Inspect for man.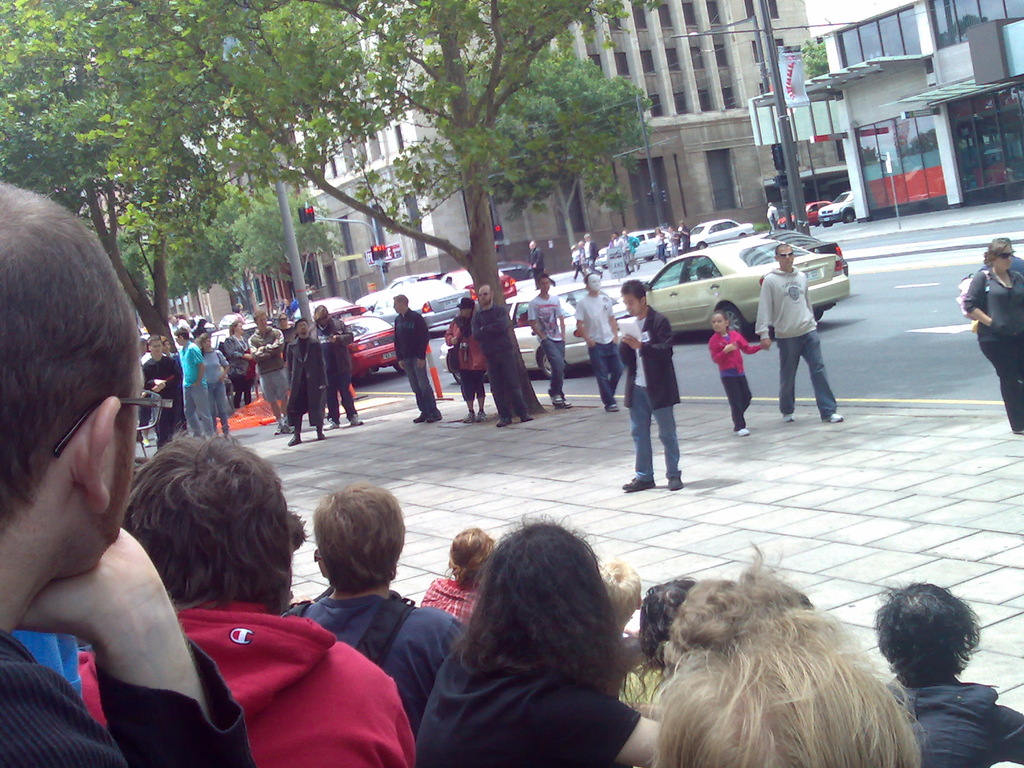
Inspection: box(620, 279, 681, 490).
